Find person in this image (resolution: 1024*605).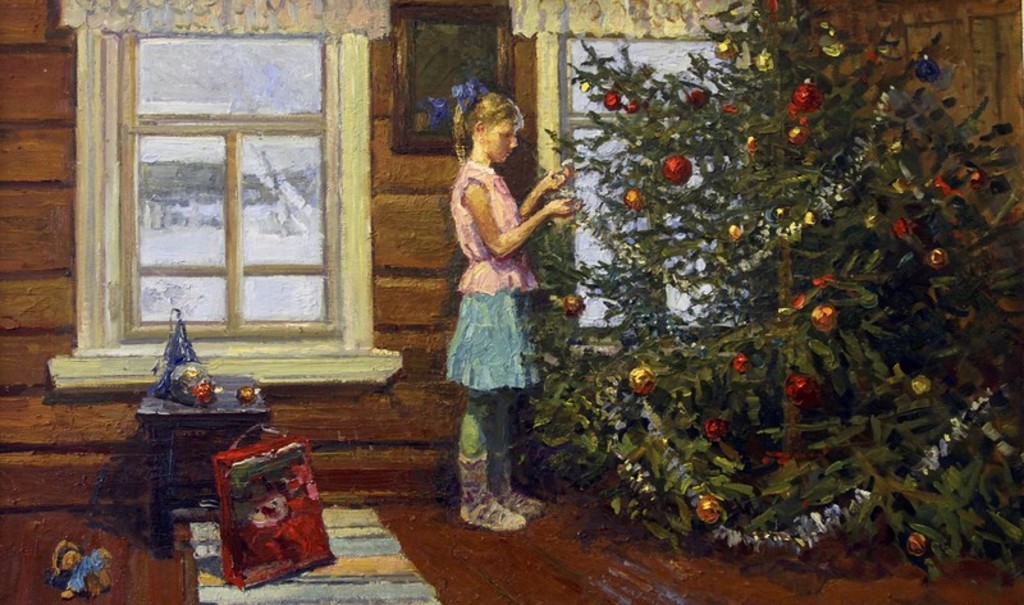
(left=436, top=87, right=566, bottom=530).
